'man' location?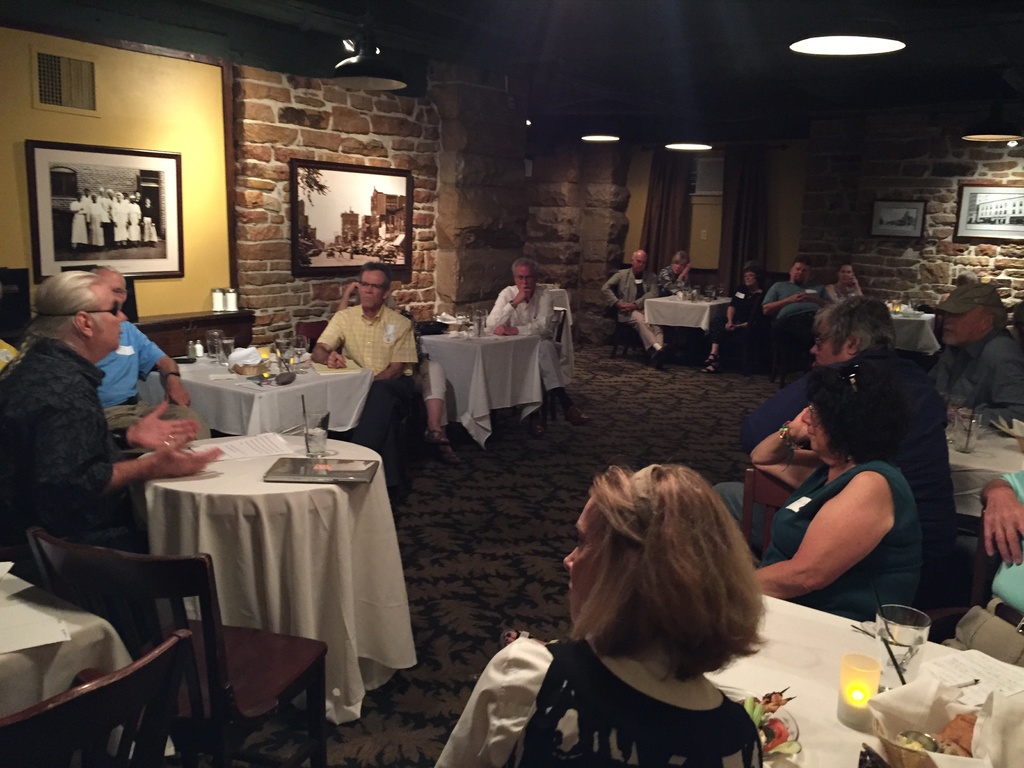
locate(93, 270, 196, 413)
